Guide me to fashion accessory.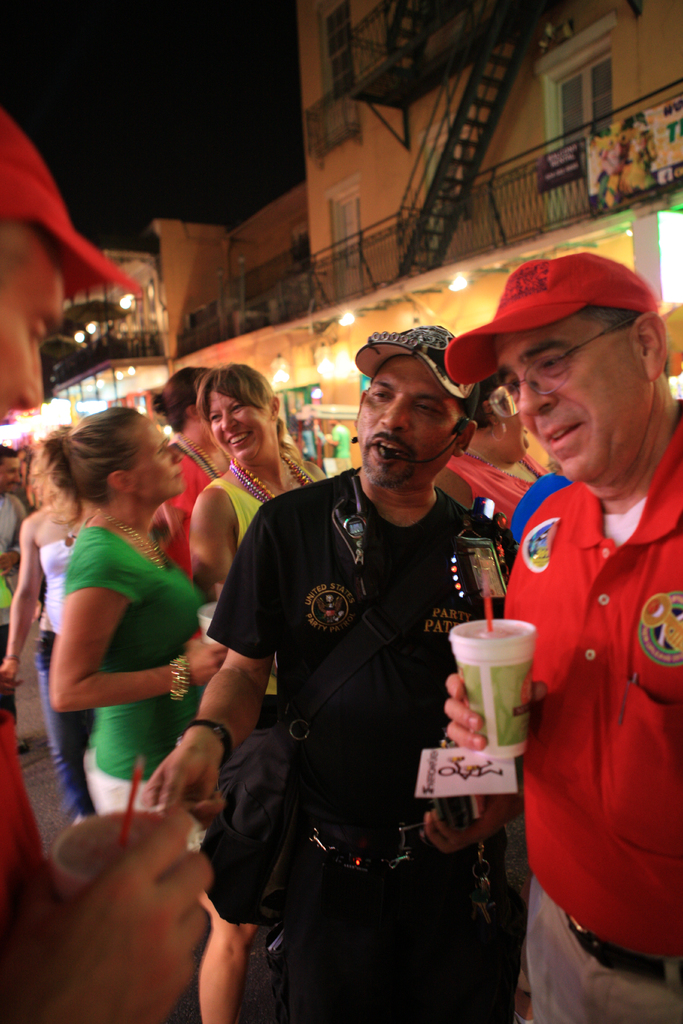
Guidance: 229/452/309/496.
